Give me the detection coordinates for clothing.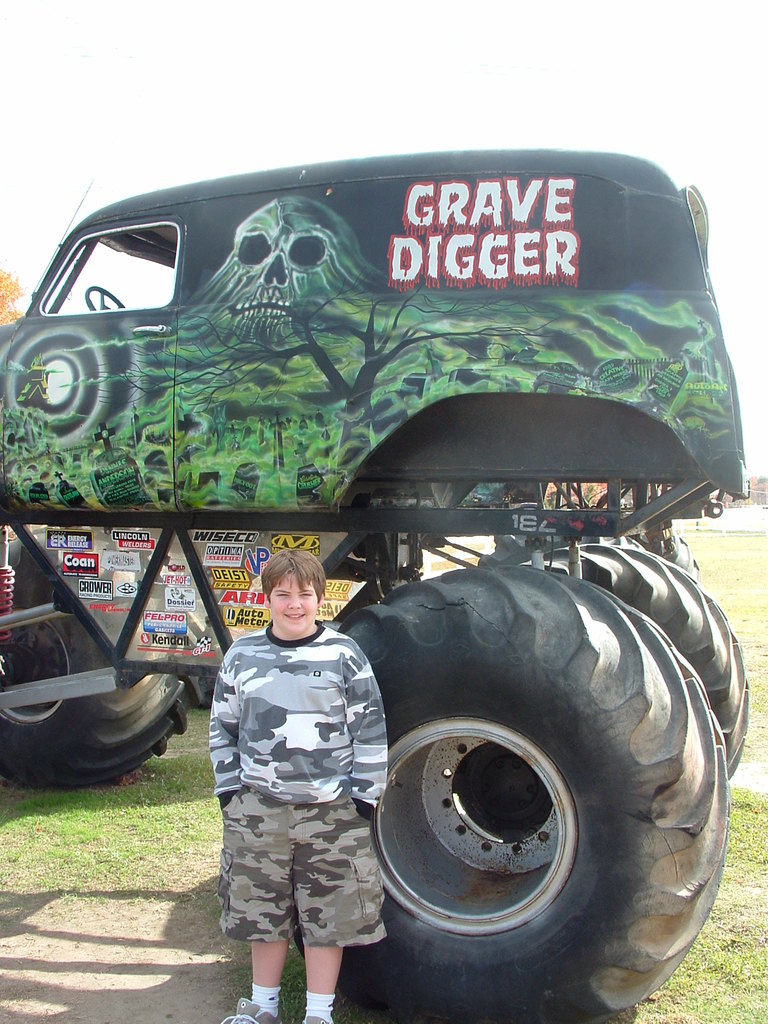
box=[202, 595, 401, 961].
